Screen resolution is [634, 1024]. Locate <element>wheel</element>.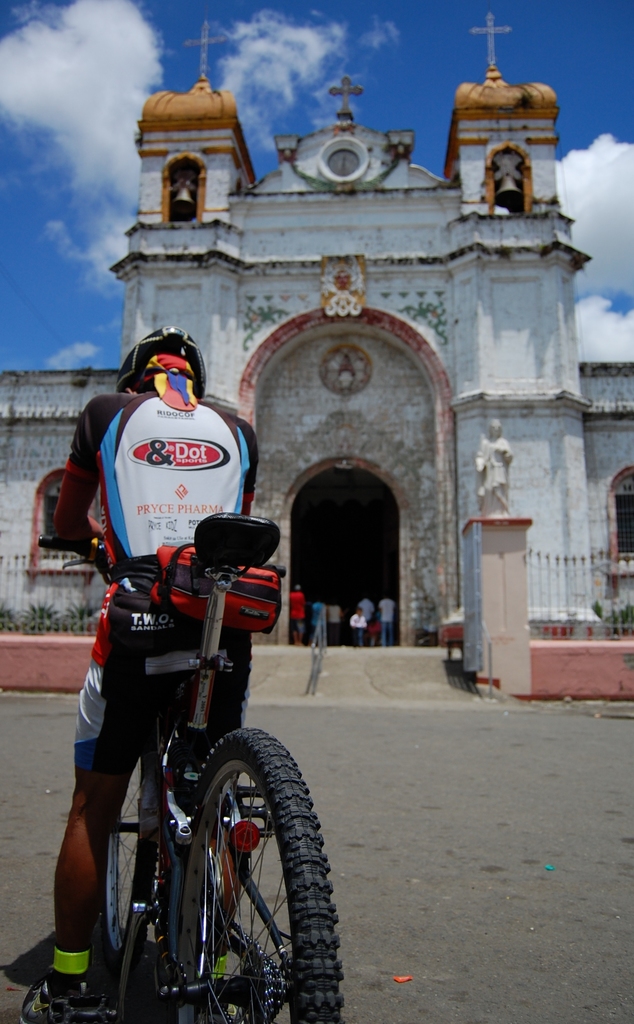
<region>153, 746, 320, 1007</region>.
